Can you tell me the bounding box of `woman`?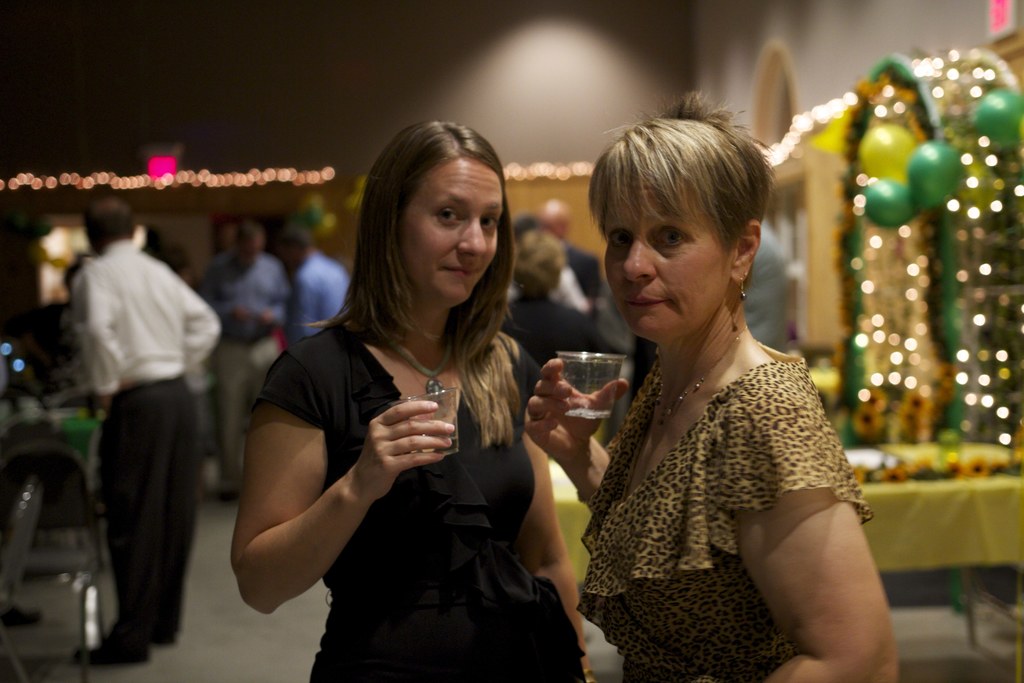
select_region(512, 114, 904, 682).
